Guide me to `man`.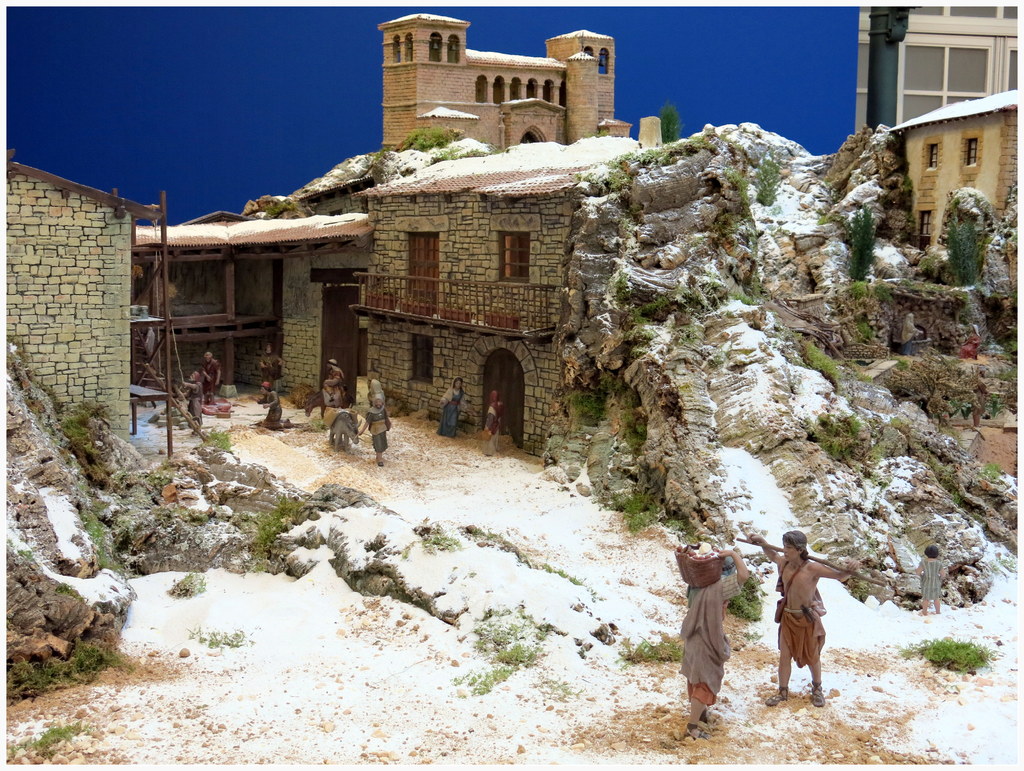
Guidance: crop(353, 398, 392, 464).
